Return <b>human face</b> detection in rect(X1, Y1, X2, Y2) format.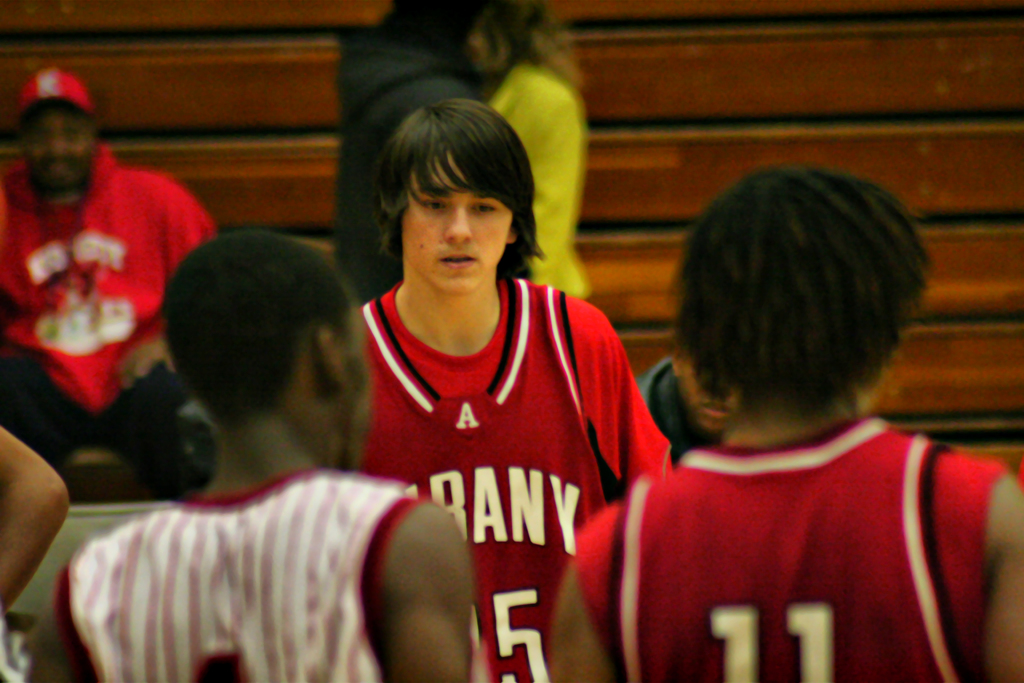
rect(470, 22, 511, 72).
